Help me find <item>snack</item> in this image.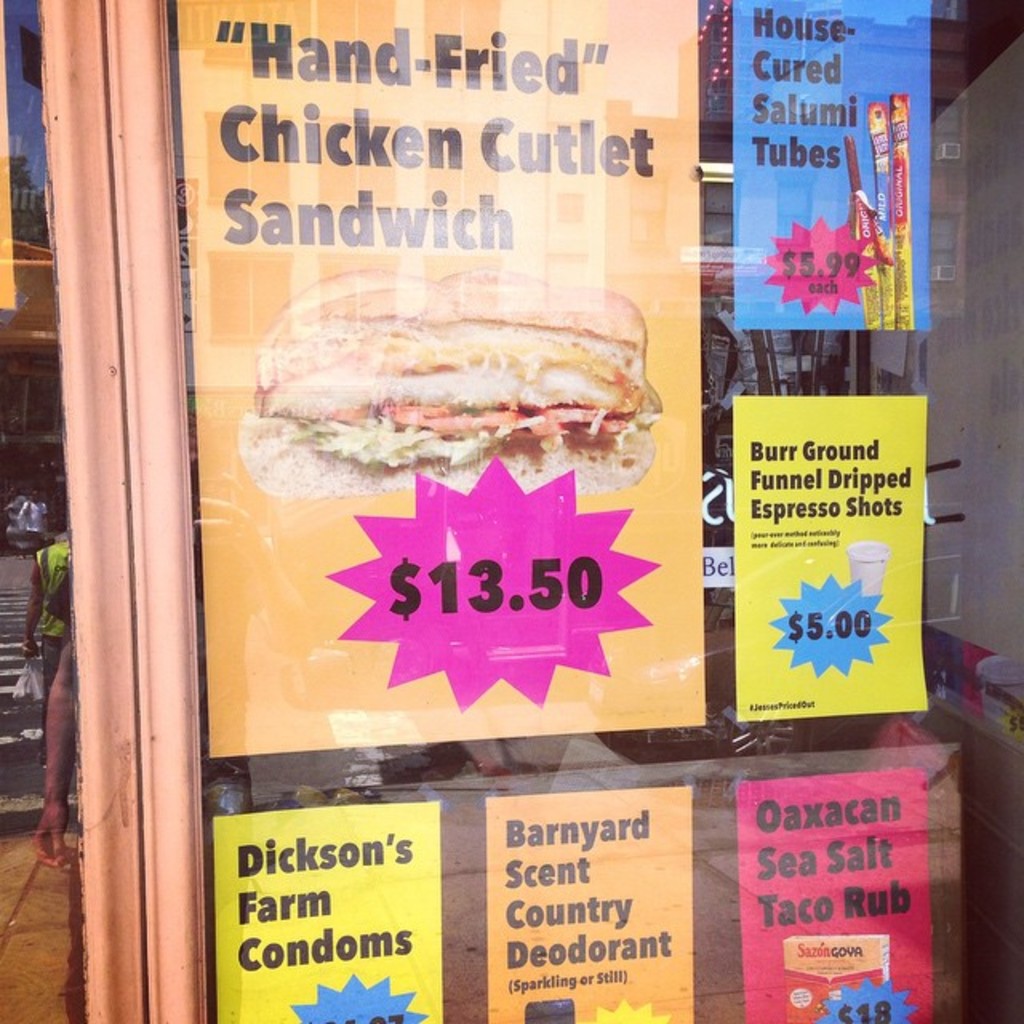
Found it: 203/283/691/506.
